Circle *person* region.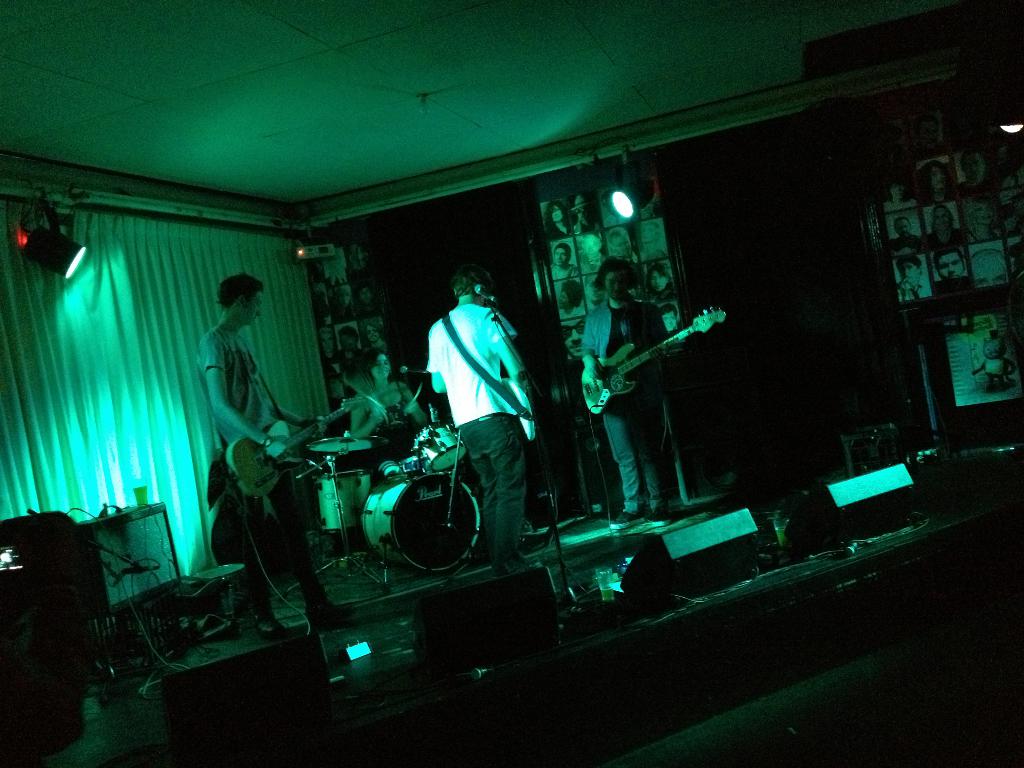
Region: bbox=(420, 264, 539, 573).
